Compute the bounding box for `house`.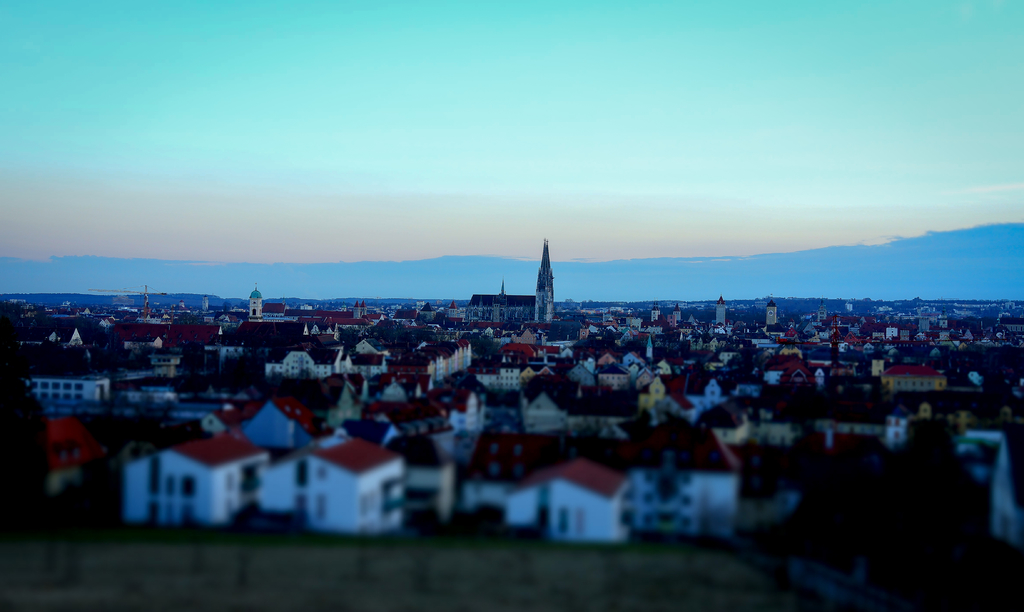
[765, 298, 781, 336].
